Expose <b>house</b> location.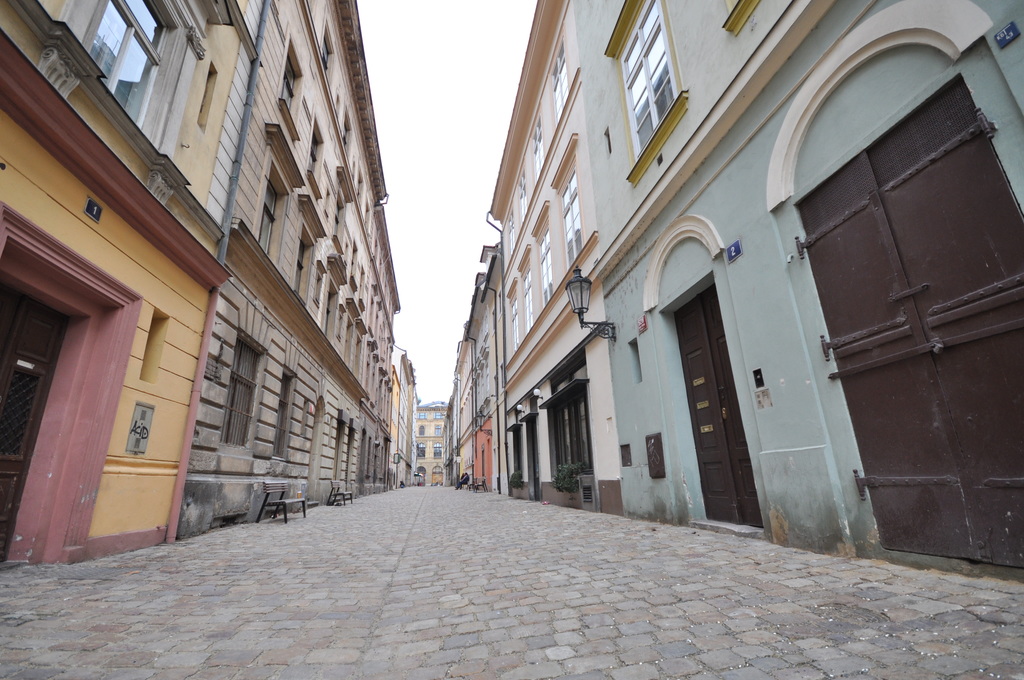
Exposed at (x1=444, y1=227, x2=500, y2=495).
